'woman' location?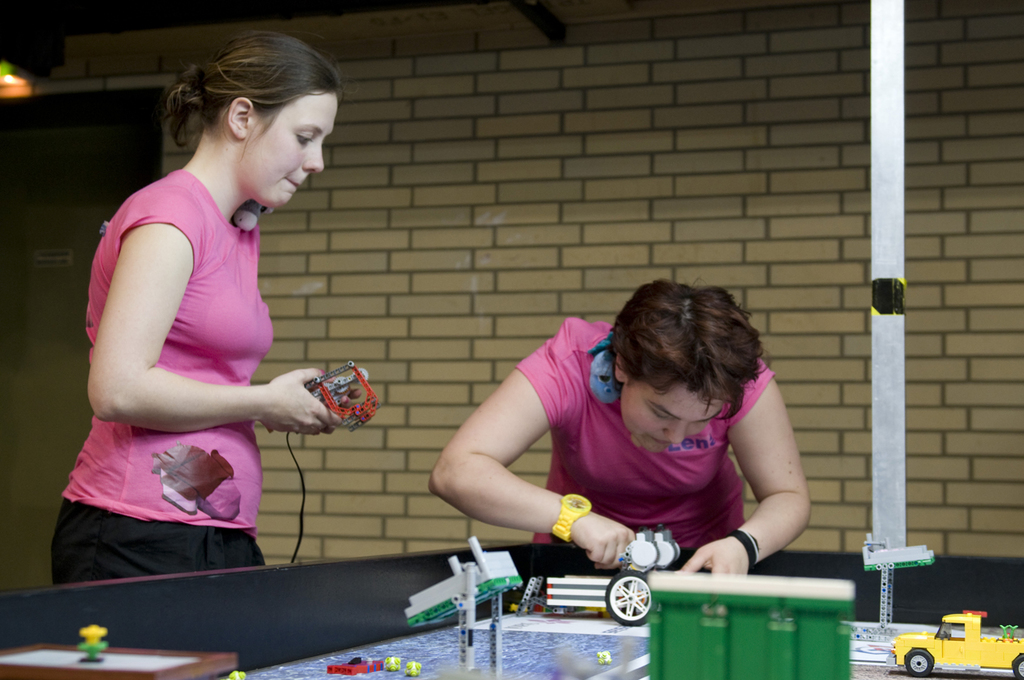
BBox(430, 281, 814, 578)
